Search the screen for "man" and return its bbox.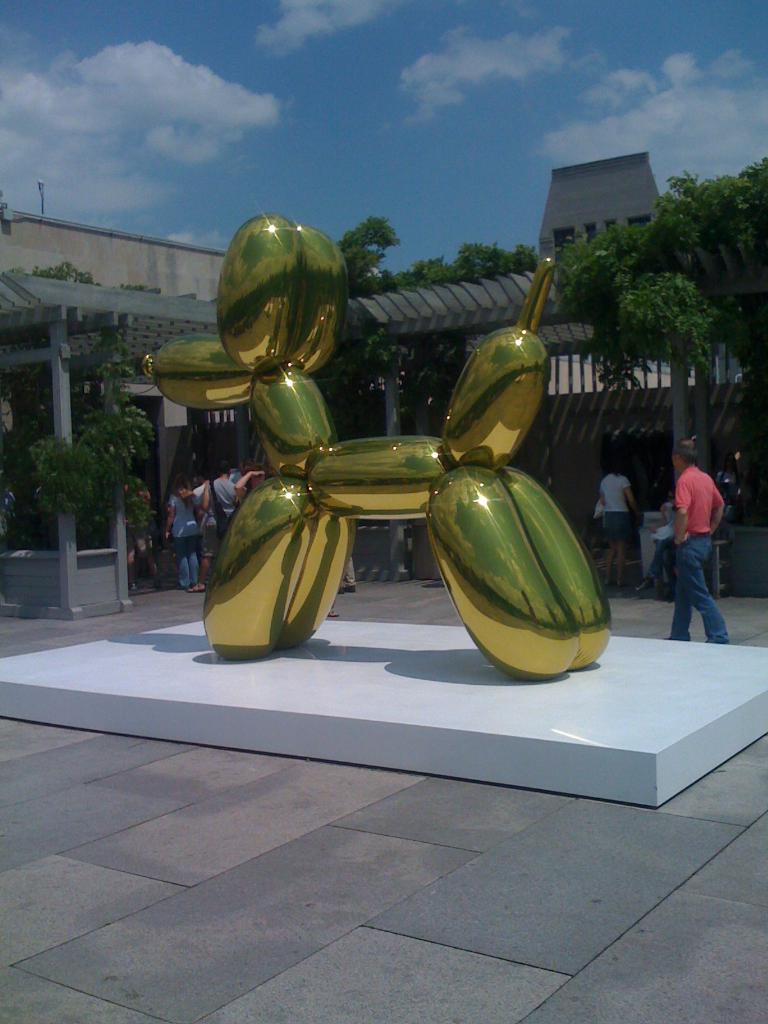
Found: select_region(186, 463, 237, 591).
